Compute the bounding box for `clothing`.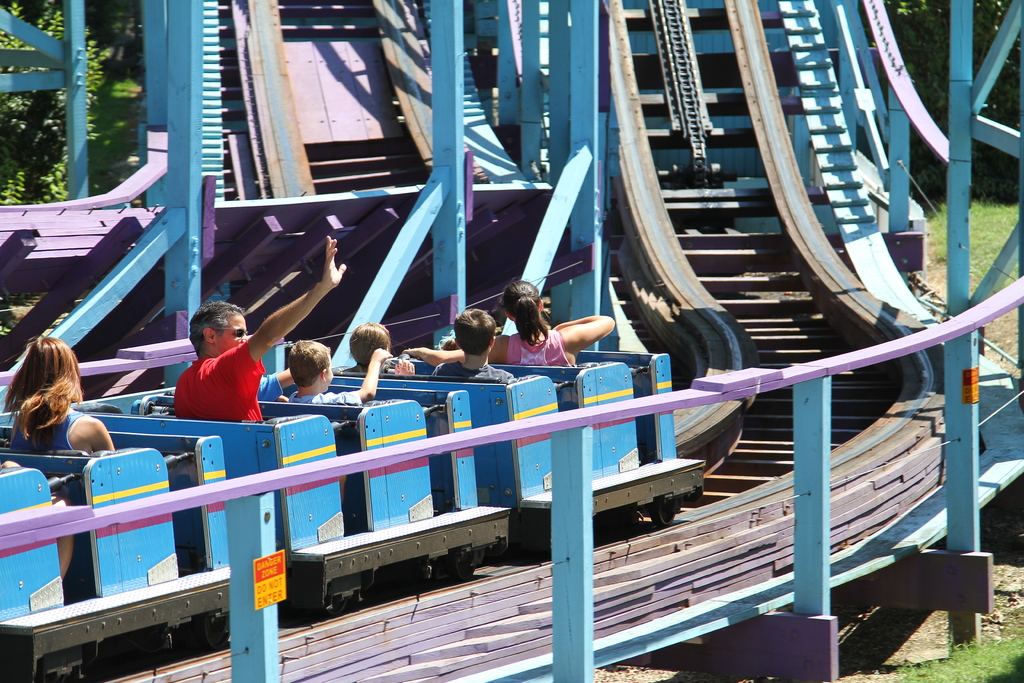
bbox(506, 331, 577, 370).
